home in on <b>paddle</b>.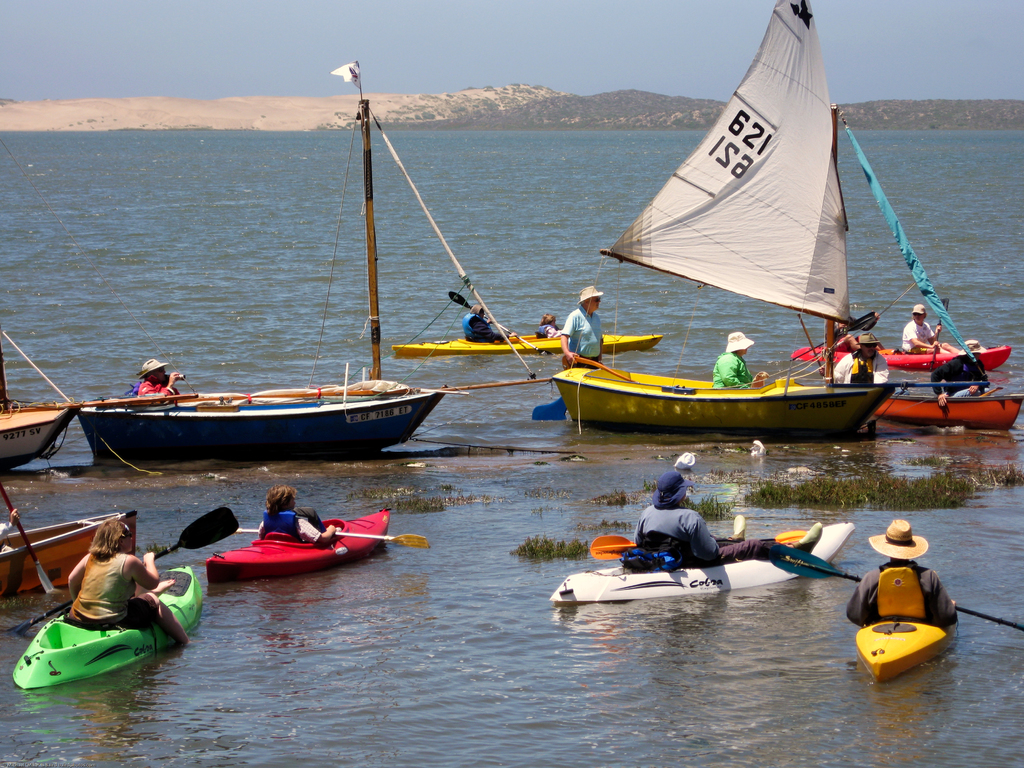
Homed in at {"left": 234, "top": 531, "right": 429, "bottom": 549}.
